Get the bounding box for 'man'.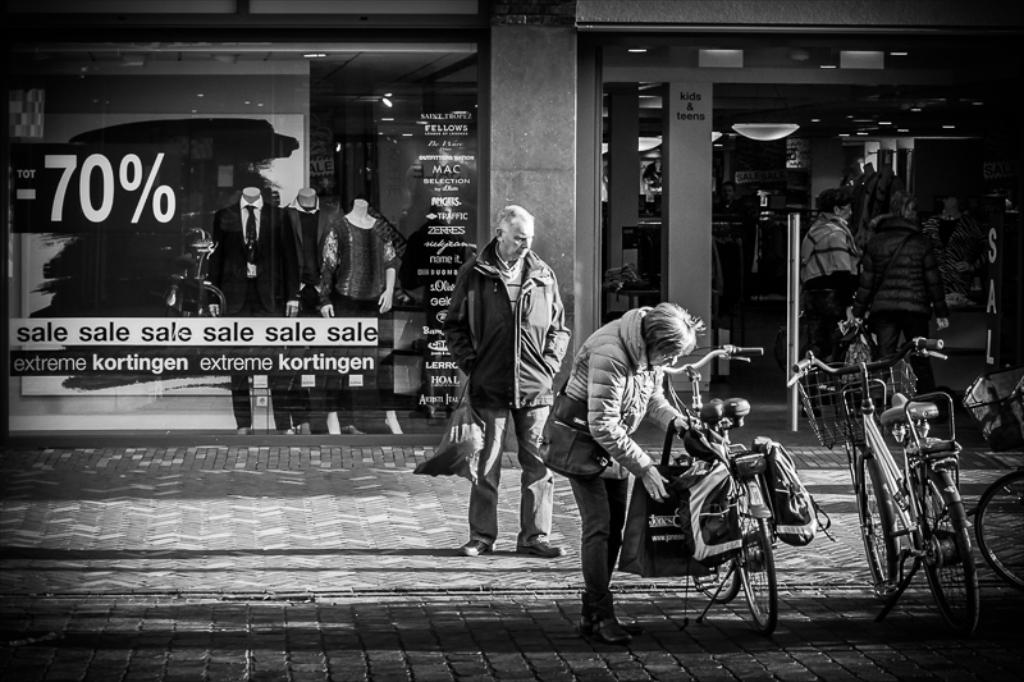
rect(860, 187, 936, 398).
